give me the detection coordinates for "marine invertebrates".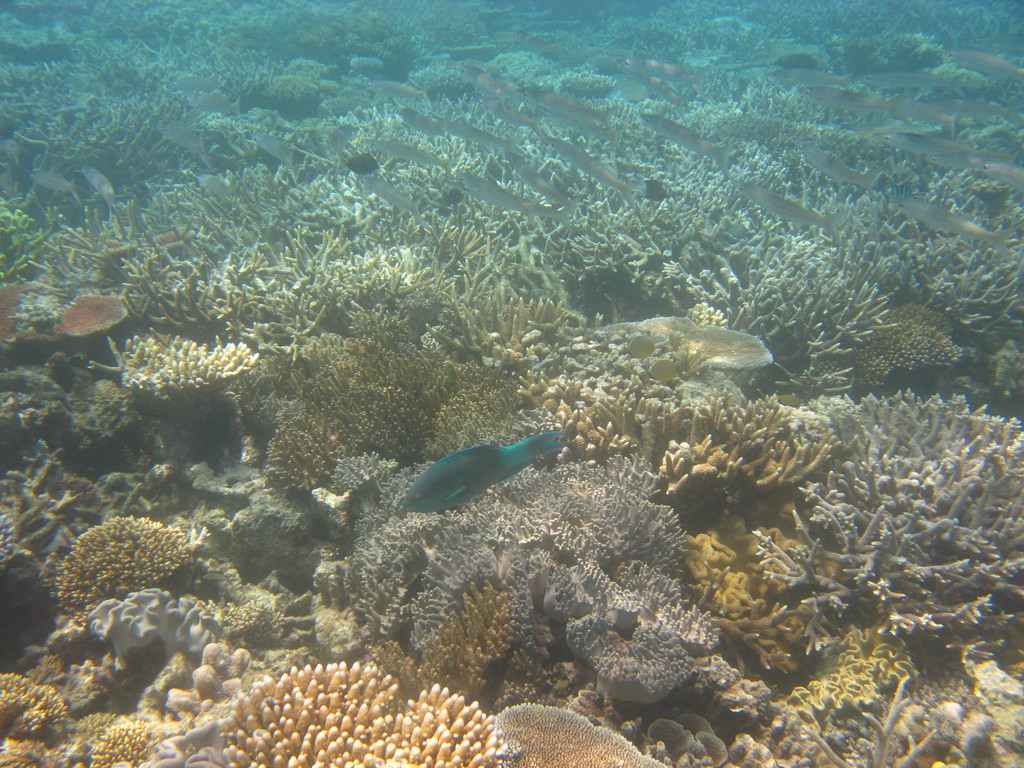
(474, 692, 676, 767).
